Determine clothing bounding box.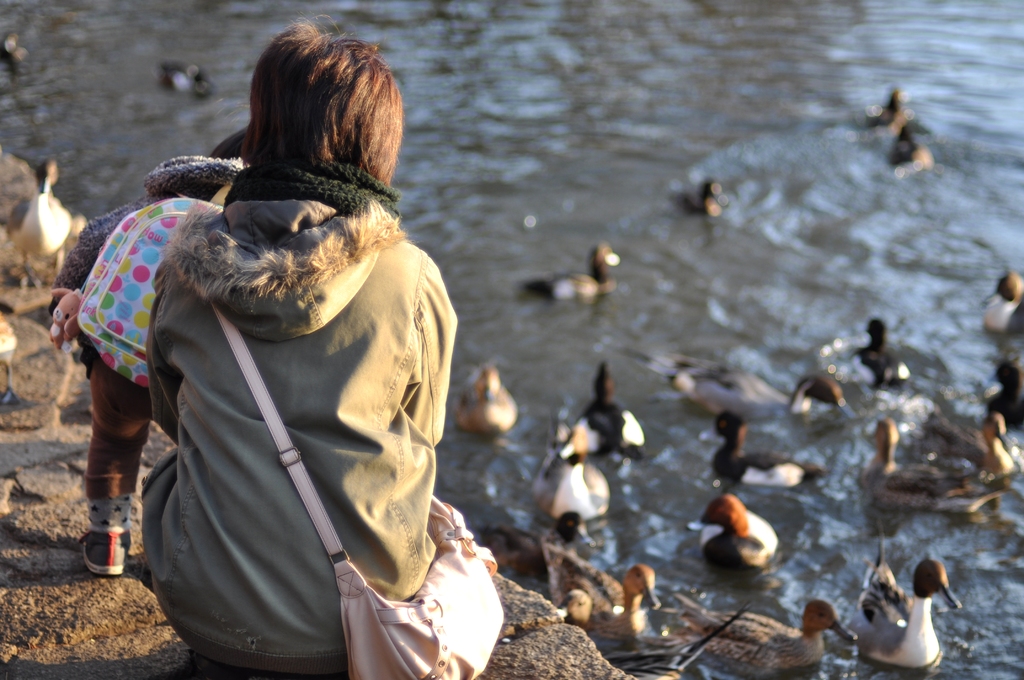
Determined: region(96, 127, 474, 658).
